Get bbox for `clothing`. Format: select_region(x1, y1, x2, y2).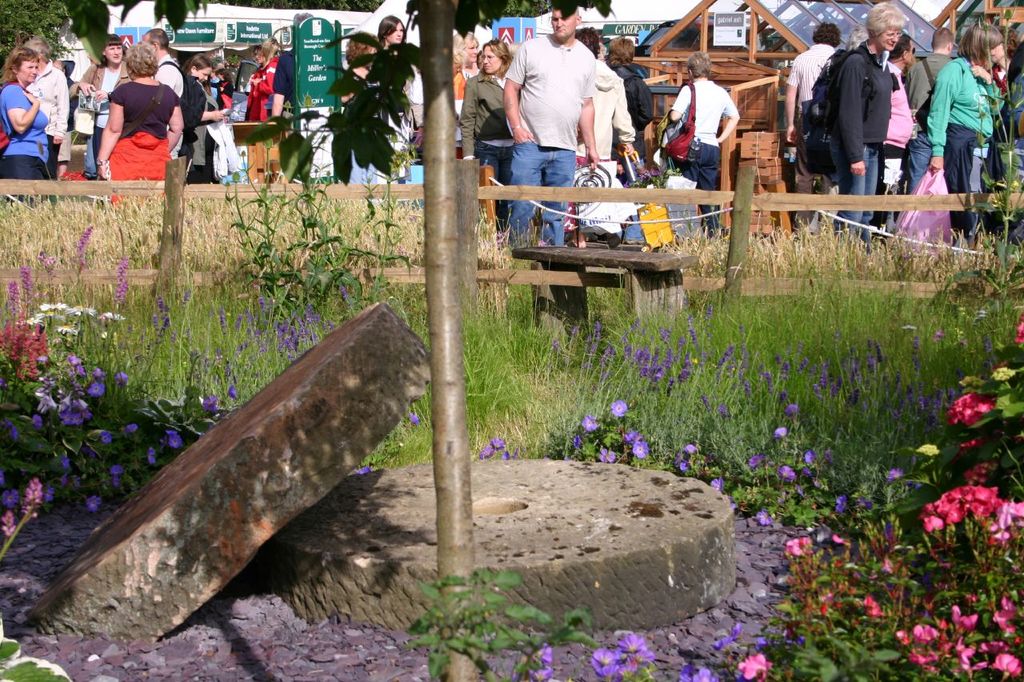
select_region(238, 68, 263, 121).
